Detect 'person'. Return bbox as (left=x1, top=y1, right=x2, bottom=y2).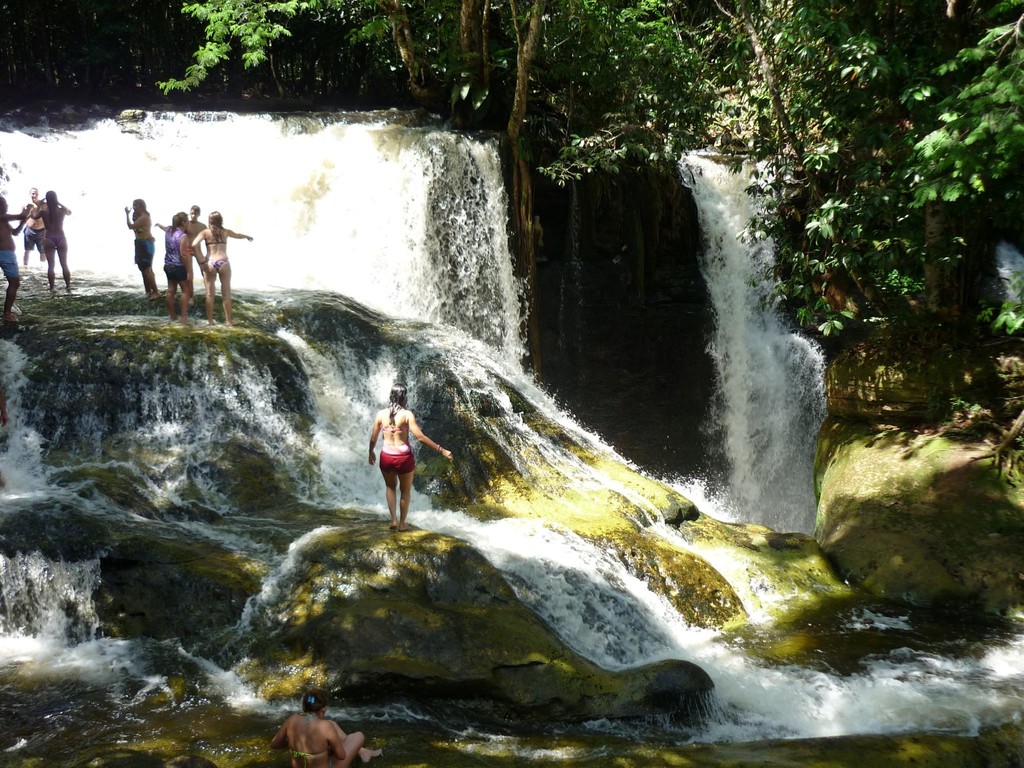
(left=366, top=396, right=427, bottom=531).
